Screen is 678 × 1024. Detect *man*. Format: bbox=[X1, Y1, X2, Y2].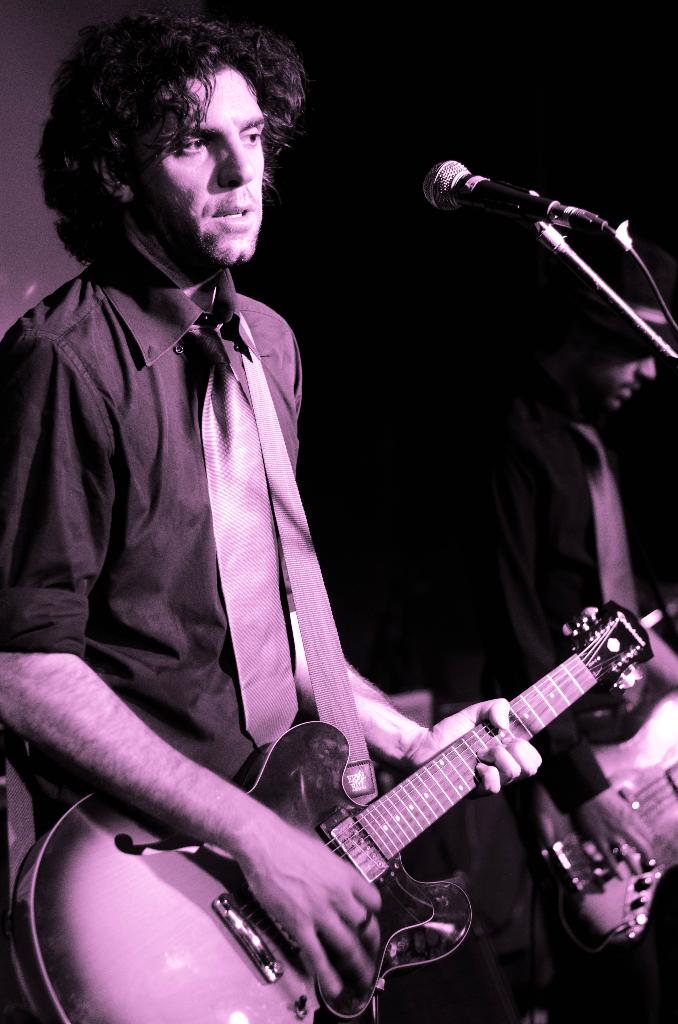
bbox=[0, 8, 543, 1000].
